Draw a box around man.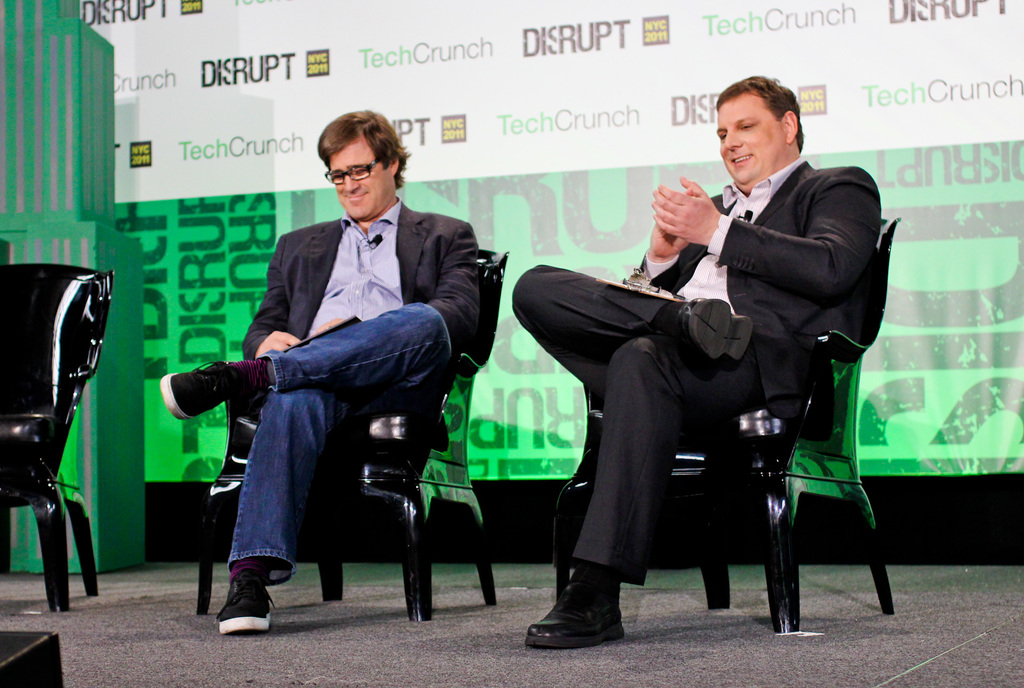
rect(177, 124, 479, 633).
